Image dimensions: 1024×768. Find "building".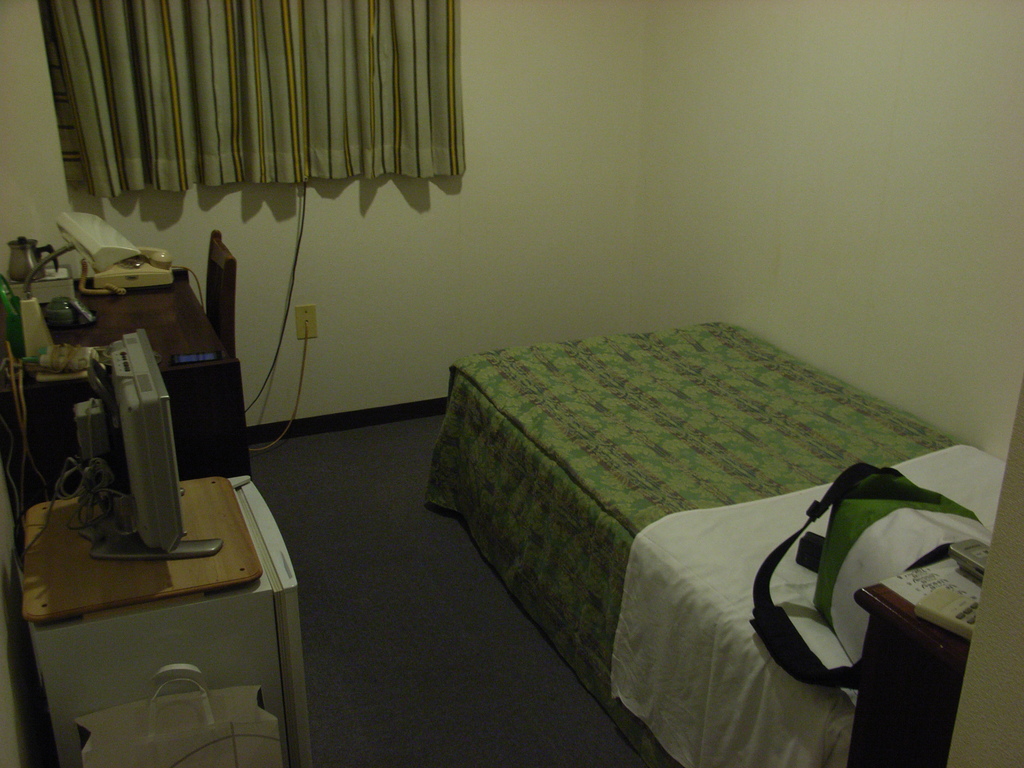
(1,0,1023,767).
